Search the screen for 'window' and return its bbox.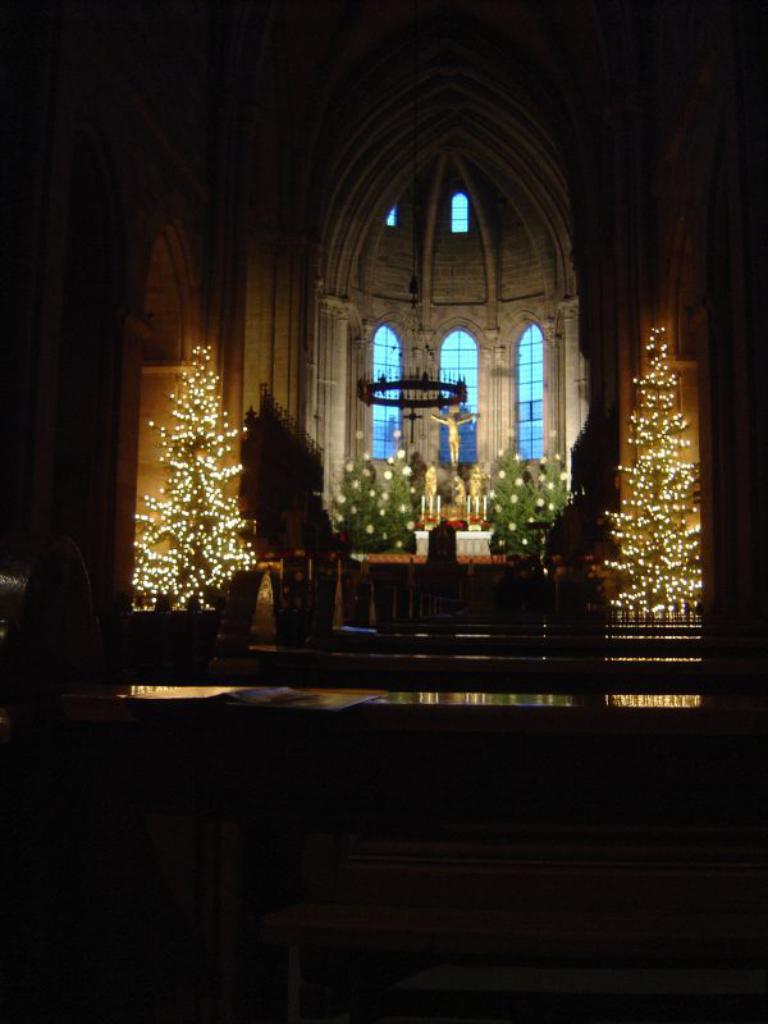
Found: 442 329 481 462.
